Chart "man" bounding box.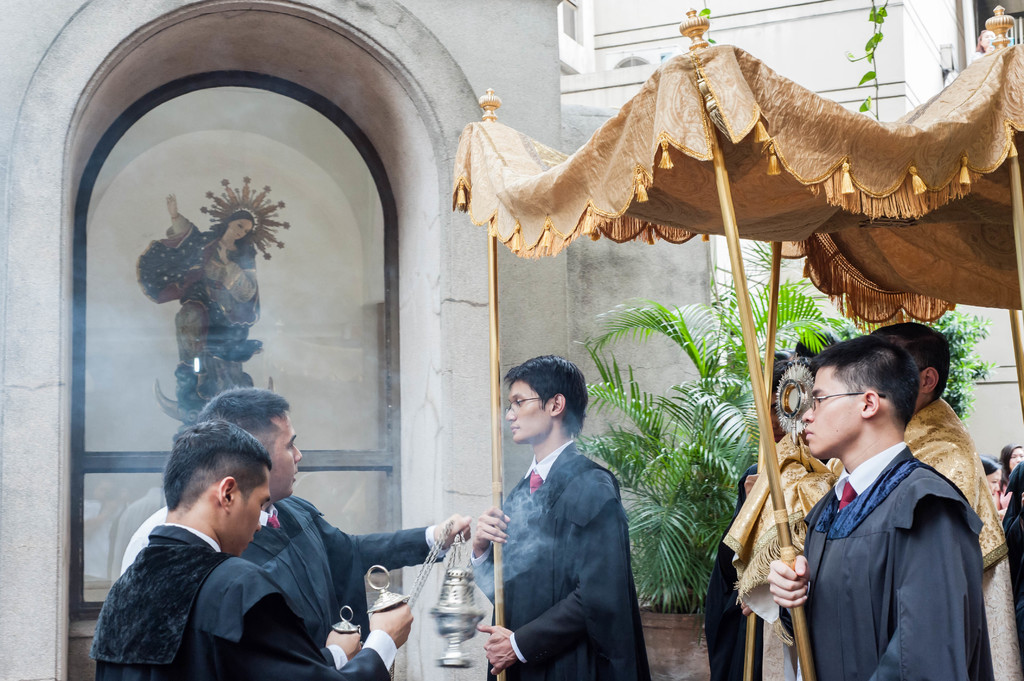
Charted: {"left": 198, "top": 390, "right": 465, "bottom": 639}.
